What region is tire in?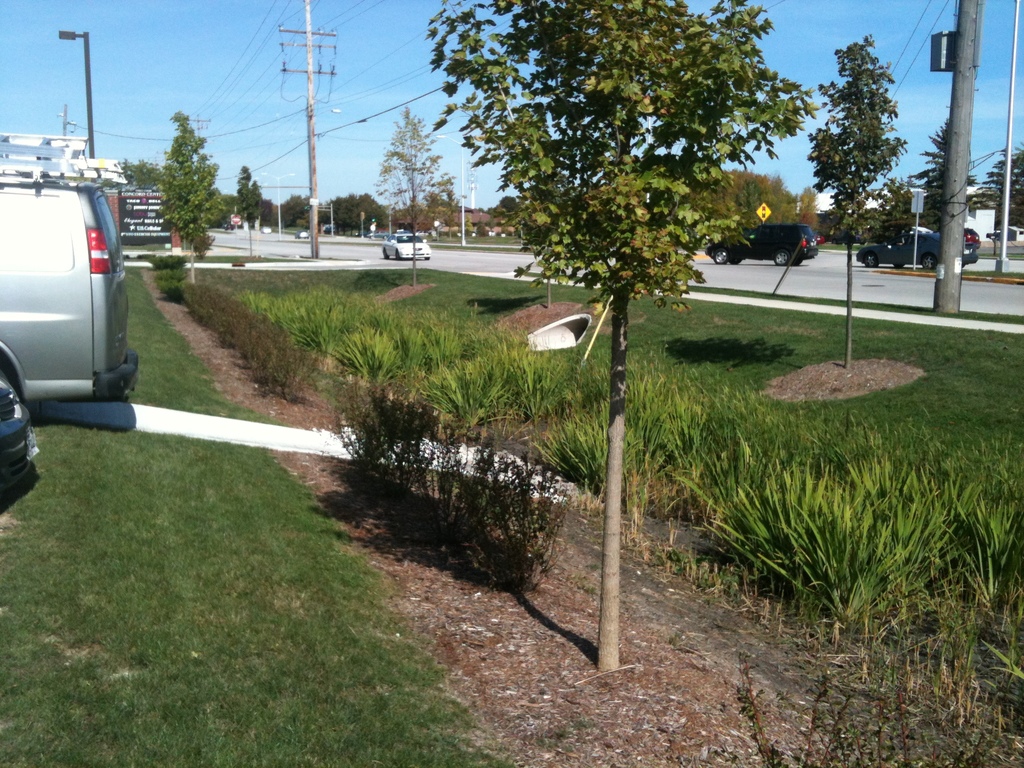
923 256 935 269.
